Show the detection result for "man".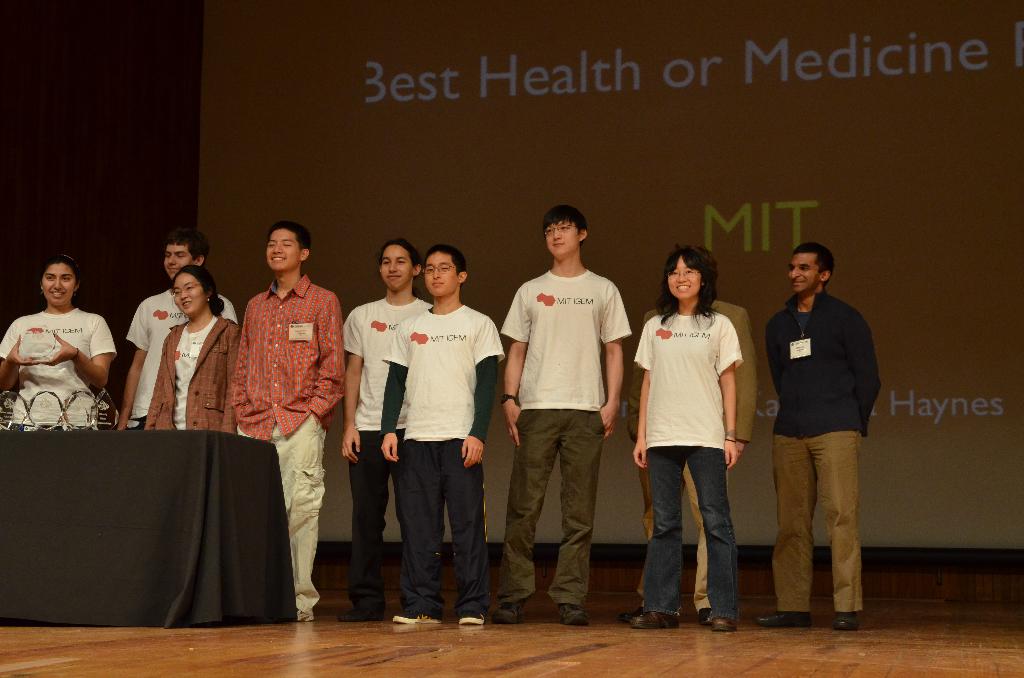
bbox=[771, 245, 891, 617].
